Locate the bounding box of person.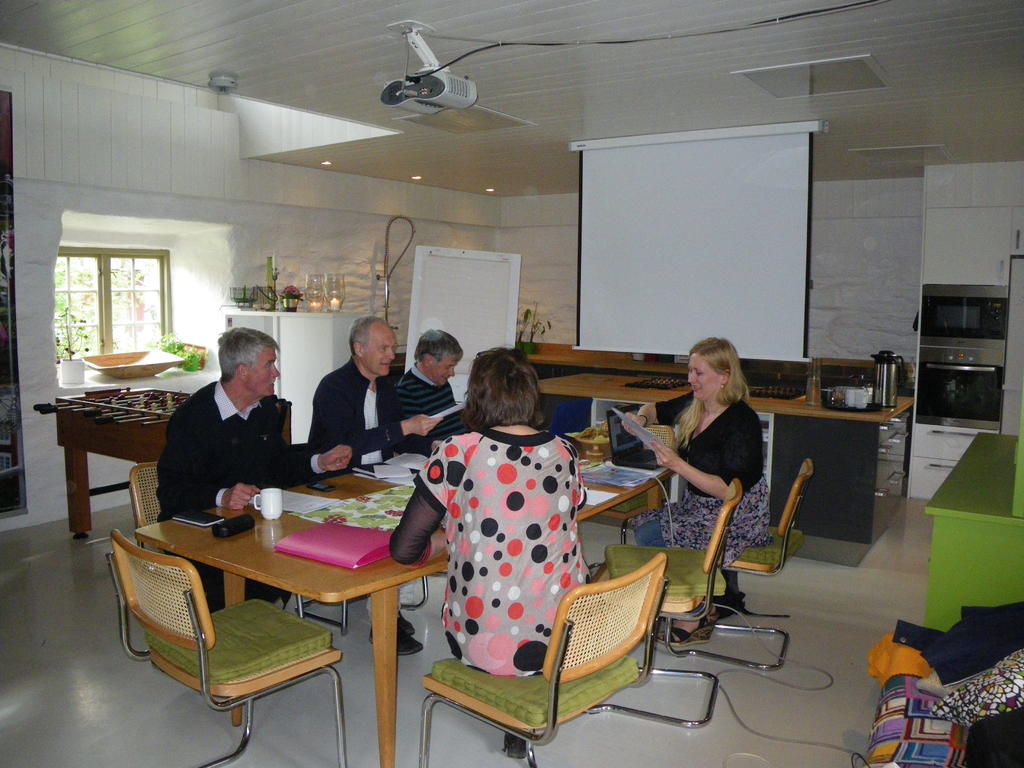
Bounding box: box=[163, 323, 337, 540].
